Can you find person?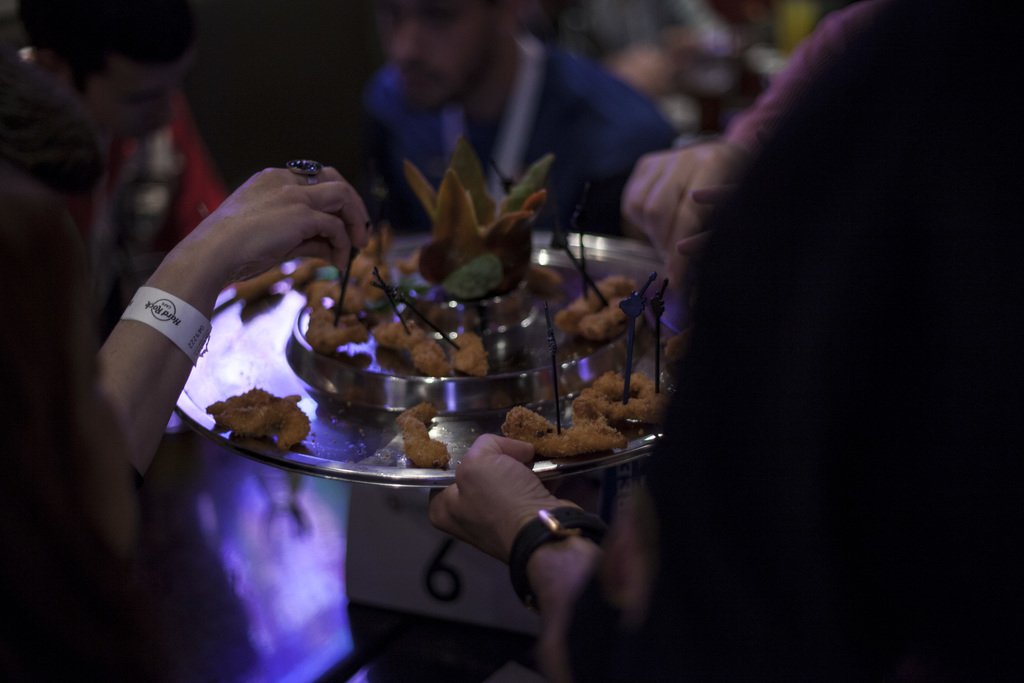
Yes, bounding box: detection(351, 0, 686, 233).
